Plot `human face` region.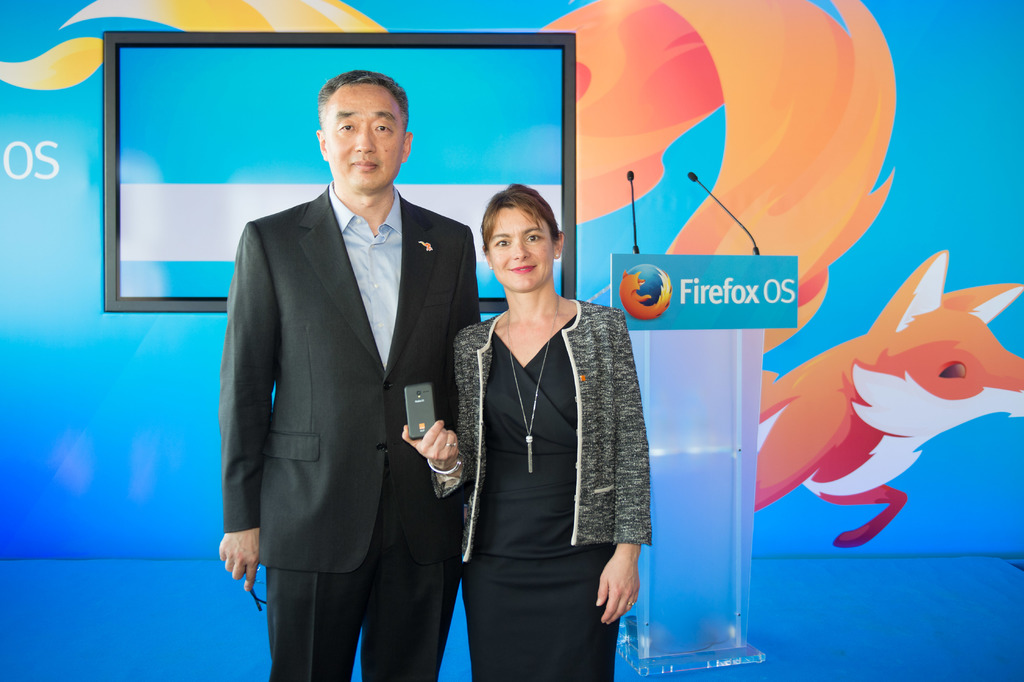
Plotted at detection(492, 204, 550, 291).
